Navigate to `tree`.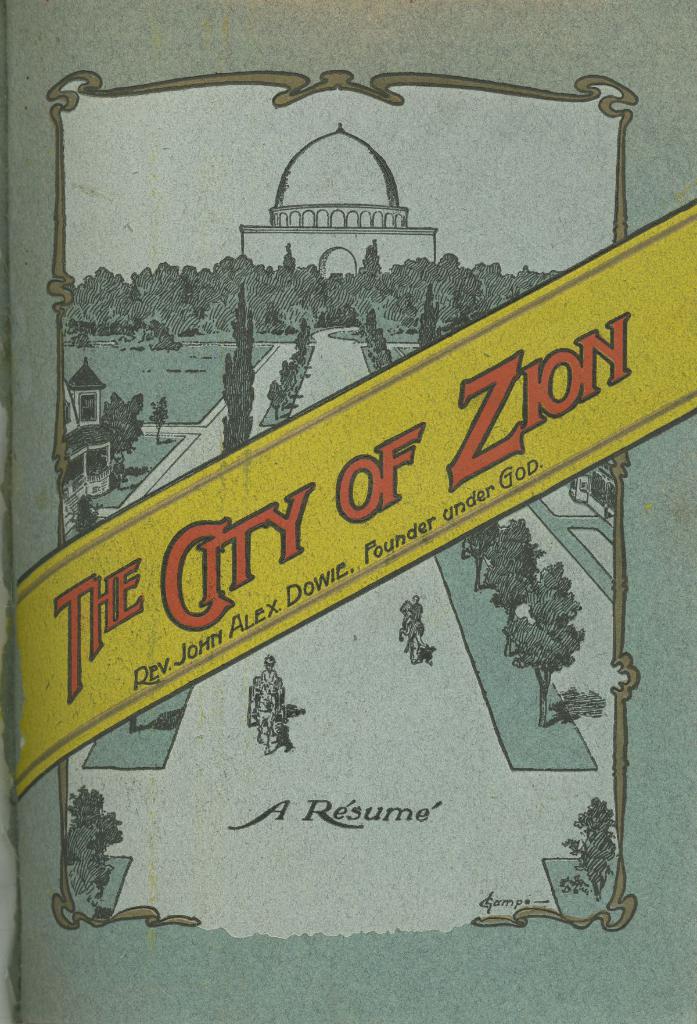
Navigation target: 489,499,611,726.
